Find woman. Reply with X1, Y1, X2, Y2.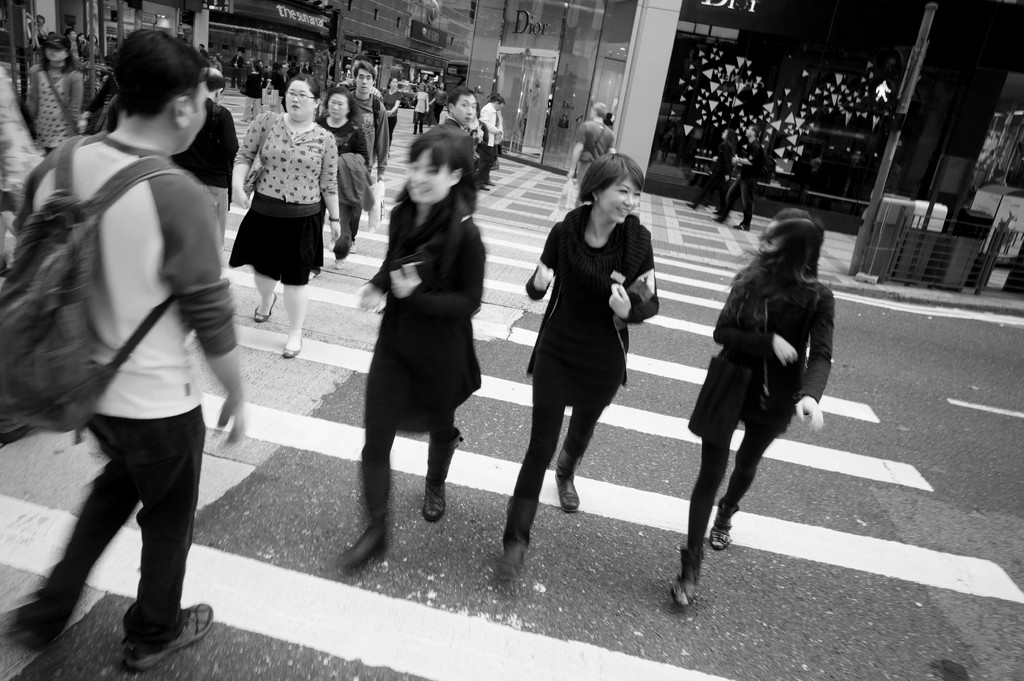
30, 32, 85, 166.
